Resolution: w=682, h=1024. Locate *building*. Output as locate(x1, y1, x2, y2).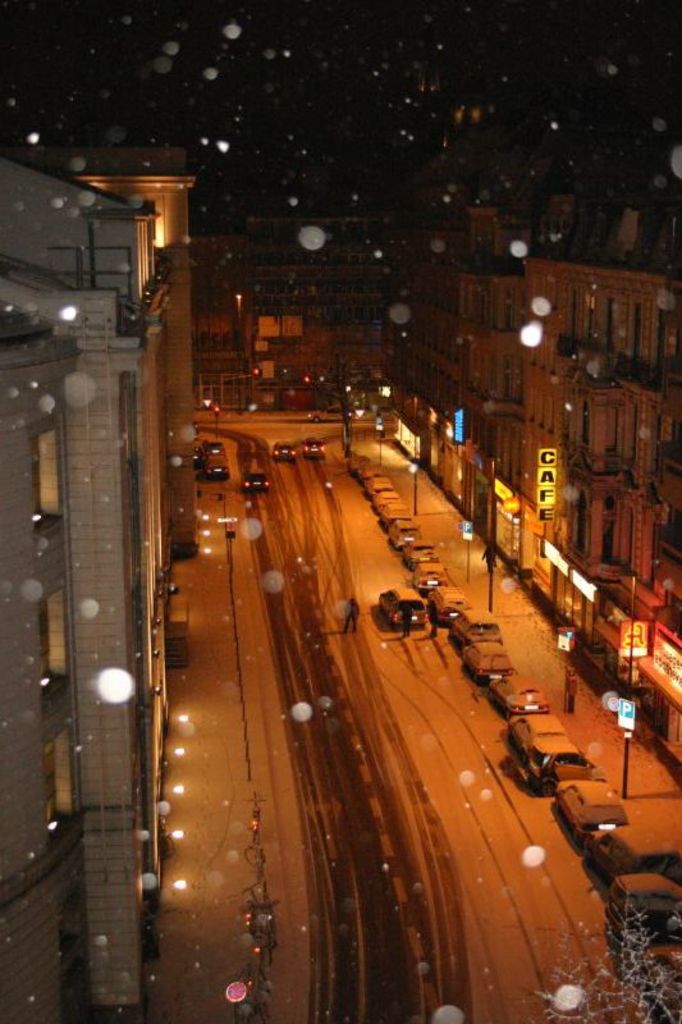
locate(0, 136, 201, 562).
